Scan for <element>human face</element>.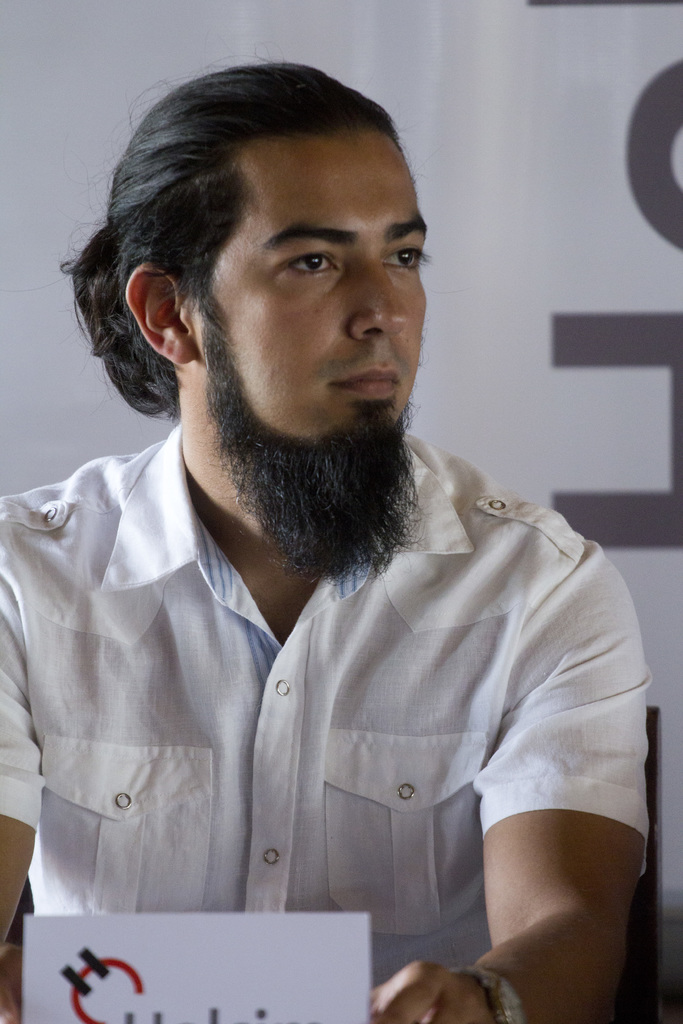
Scan result: [x1=191, y1=127, x2=424, y2=515].
